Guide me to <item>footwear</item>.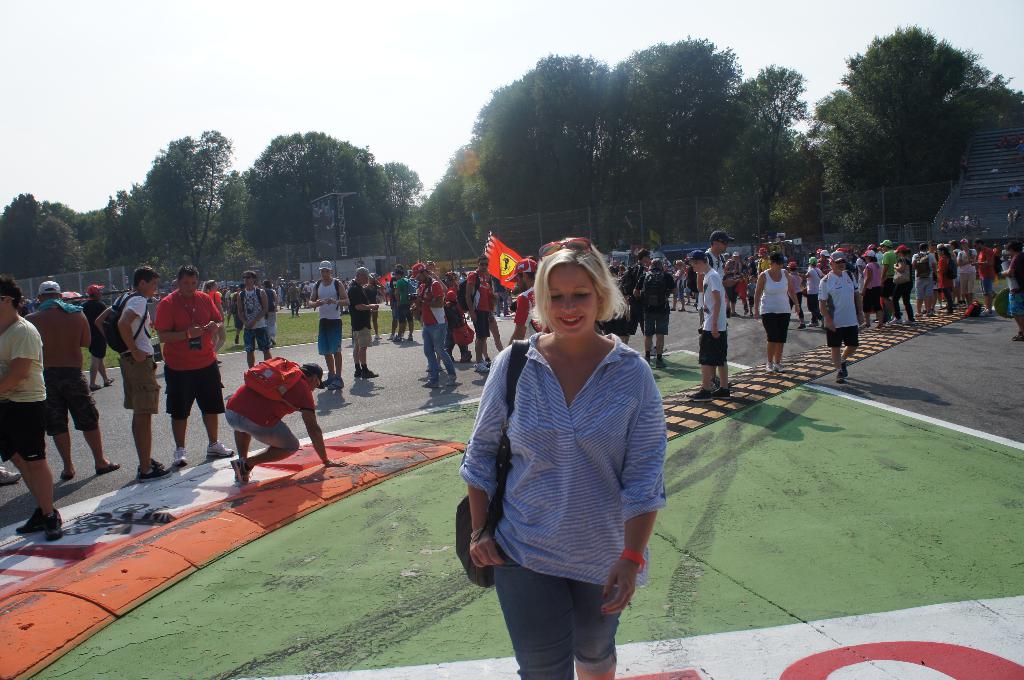
Guidance: bbox(212, 439, 232, 459).
